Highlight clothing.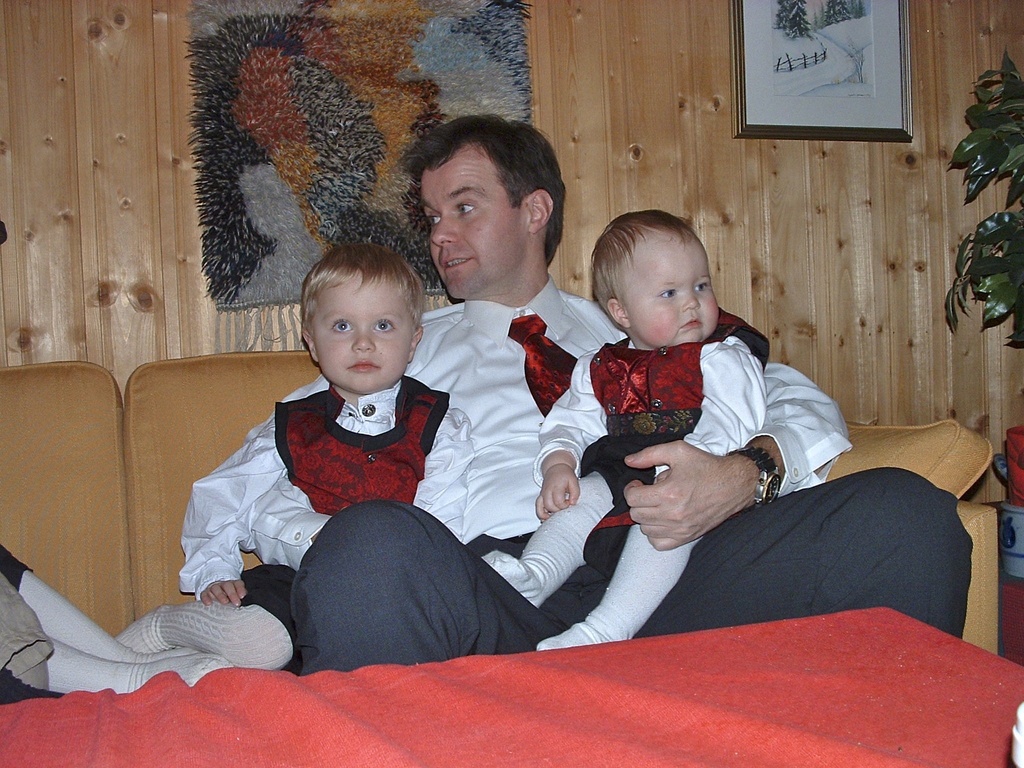
Highlighted region: select_region(242, 276, 970, 680).
